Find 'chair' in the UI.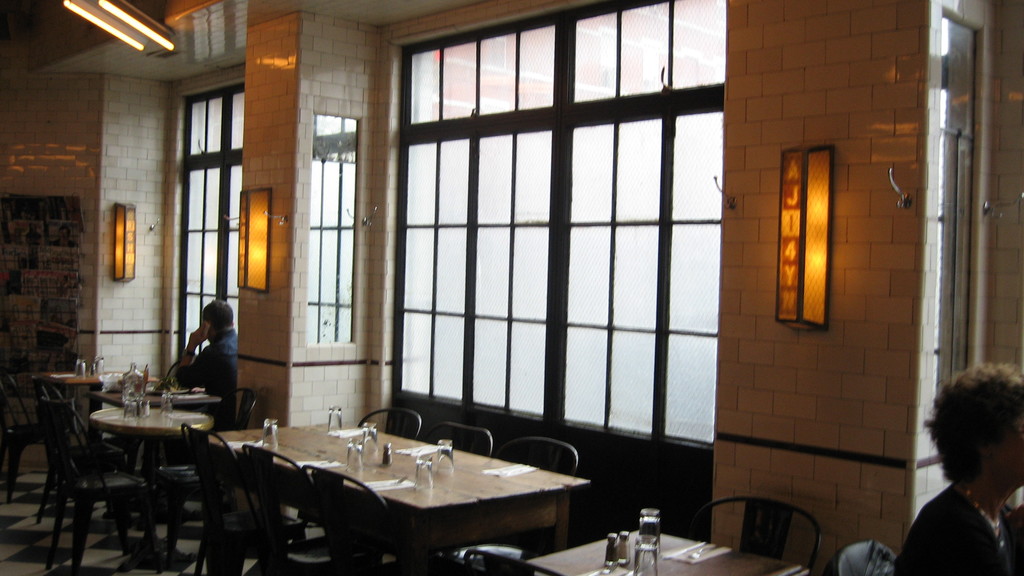
UI element at [x1=40, y1=414, x2=155, y2=575].
